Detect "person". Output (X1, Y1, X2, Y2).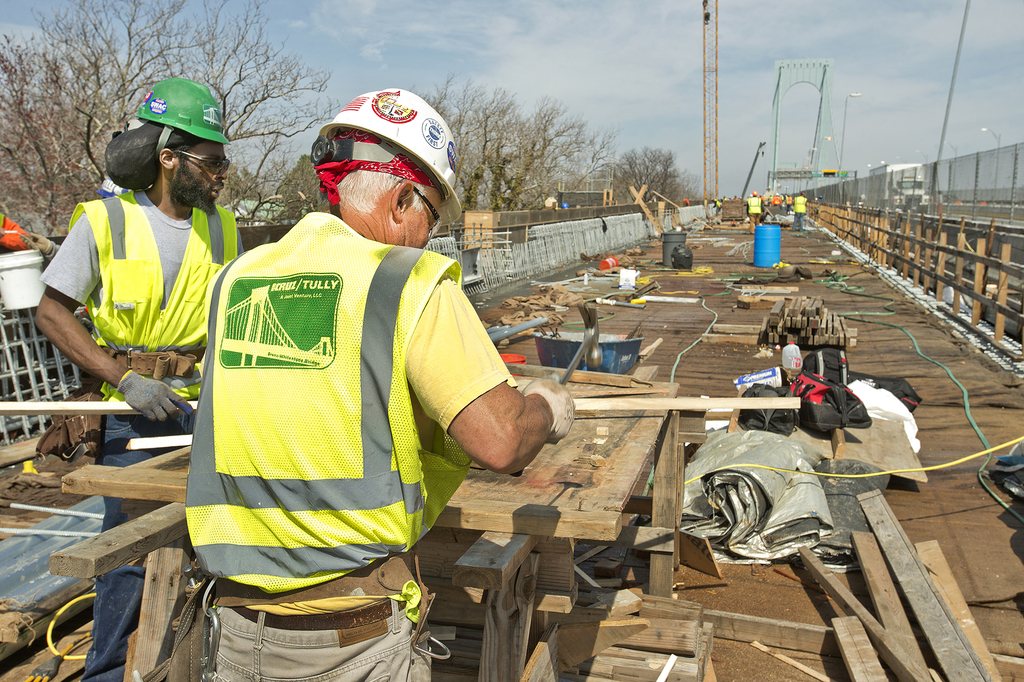
(747, 189, 762, 234).
